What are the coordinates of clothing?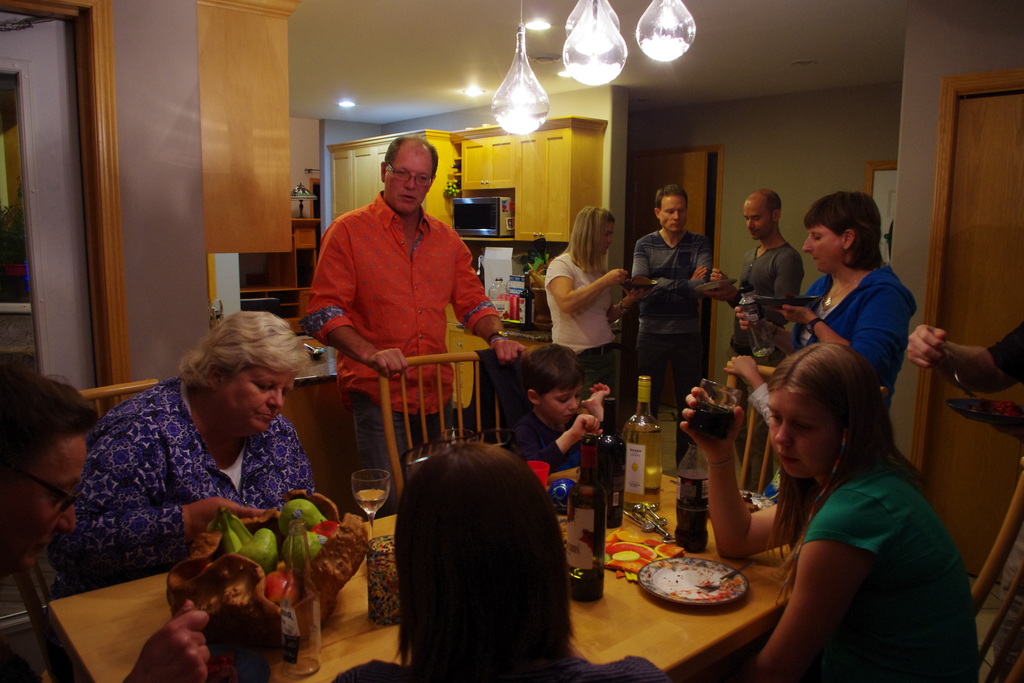
select_region(630, 217, 717, 444).
